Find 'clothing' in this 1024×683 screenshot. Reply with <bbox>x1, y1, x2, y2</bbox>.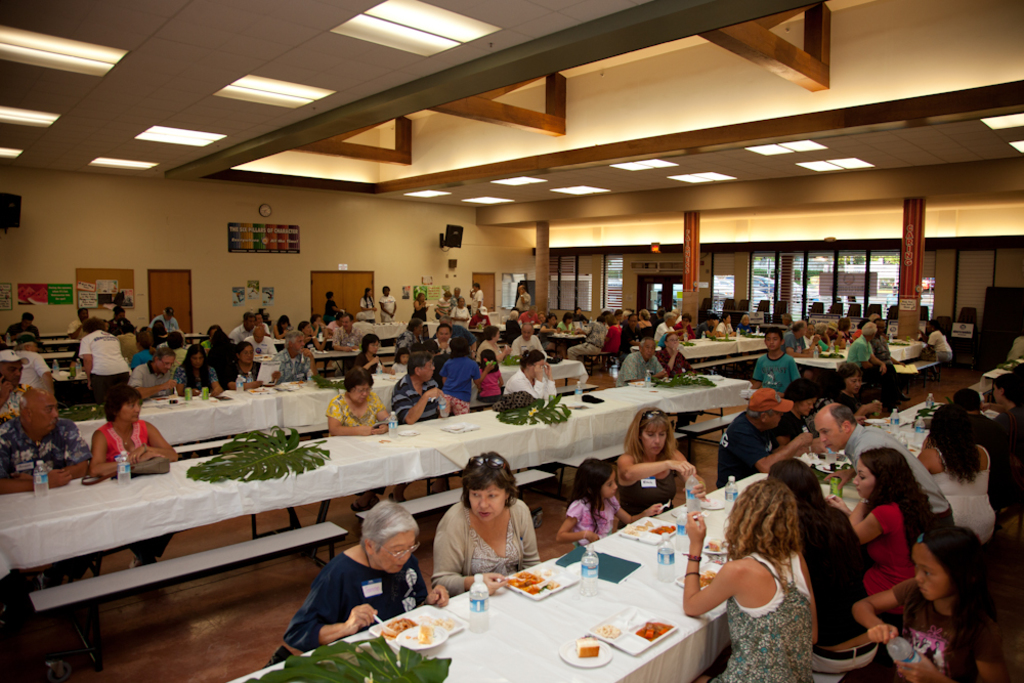
<bbox>1001, 404, 1023, 468</bbox>.
